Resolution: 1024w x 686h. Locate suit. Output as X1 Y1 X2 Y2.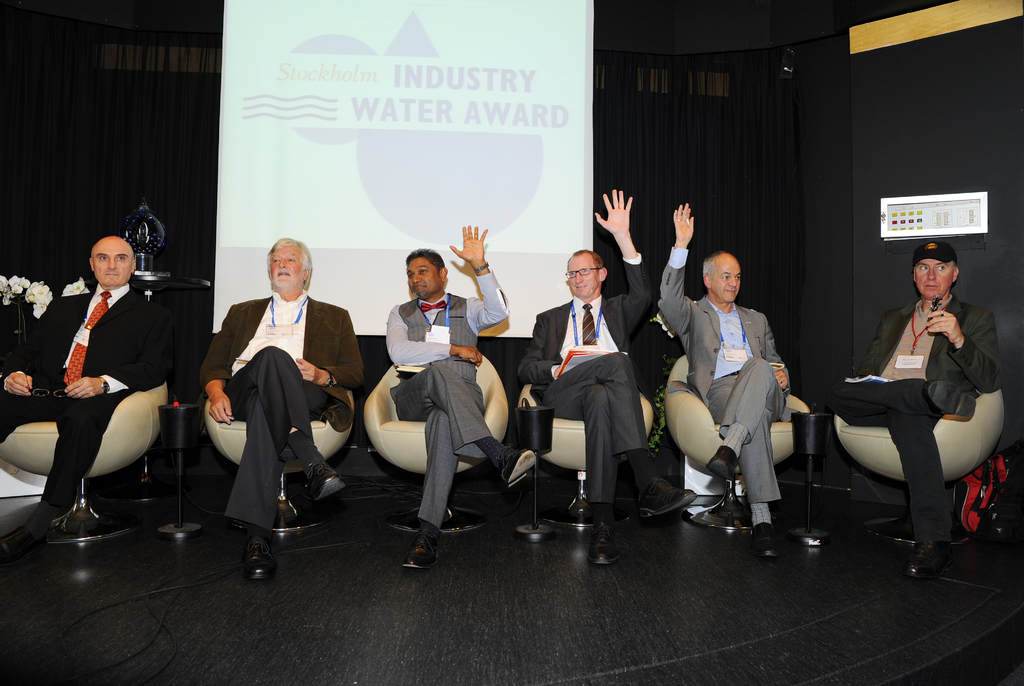
533 255 656 525.
